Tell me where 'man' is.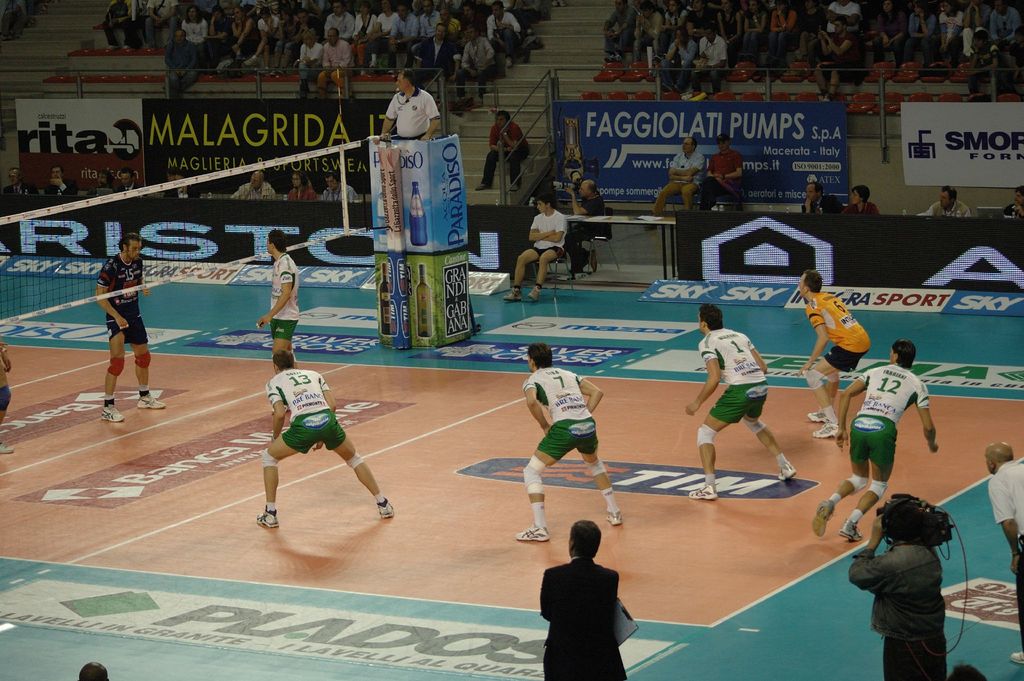
'man' is at rect(120, 167, 139, 190).
